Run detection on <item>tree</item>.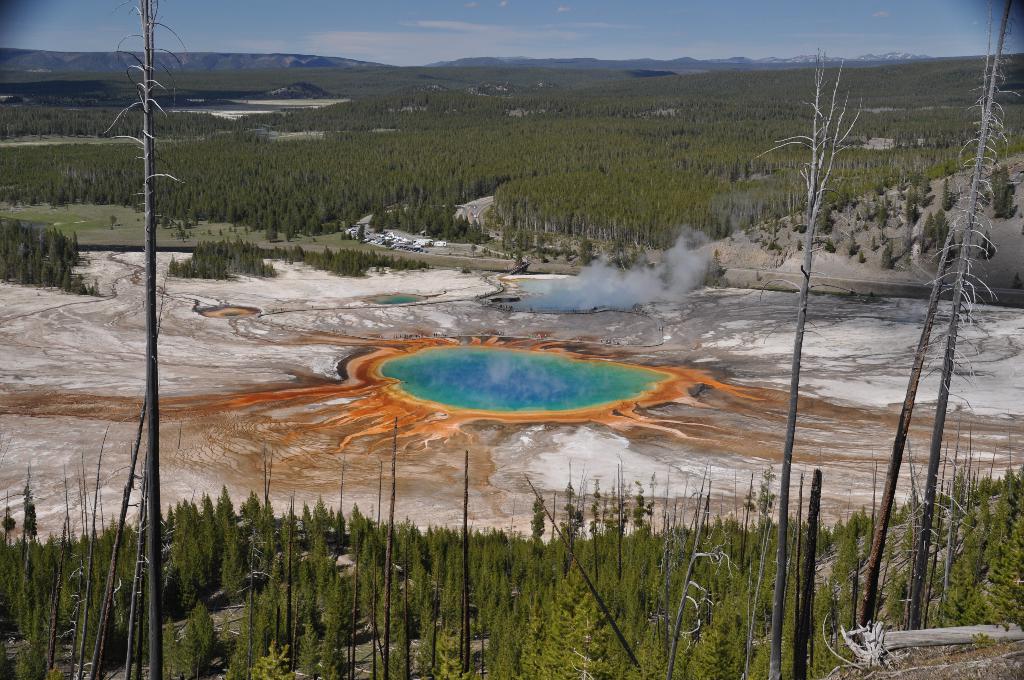
Result: bbox=(215, 482, 241, 560).
